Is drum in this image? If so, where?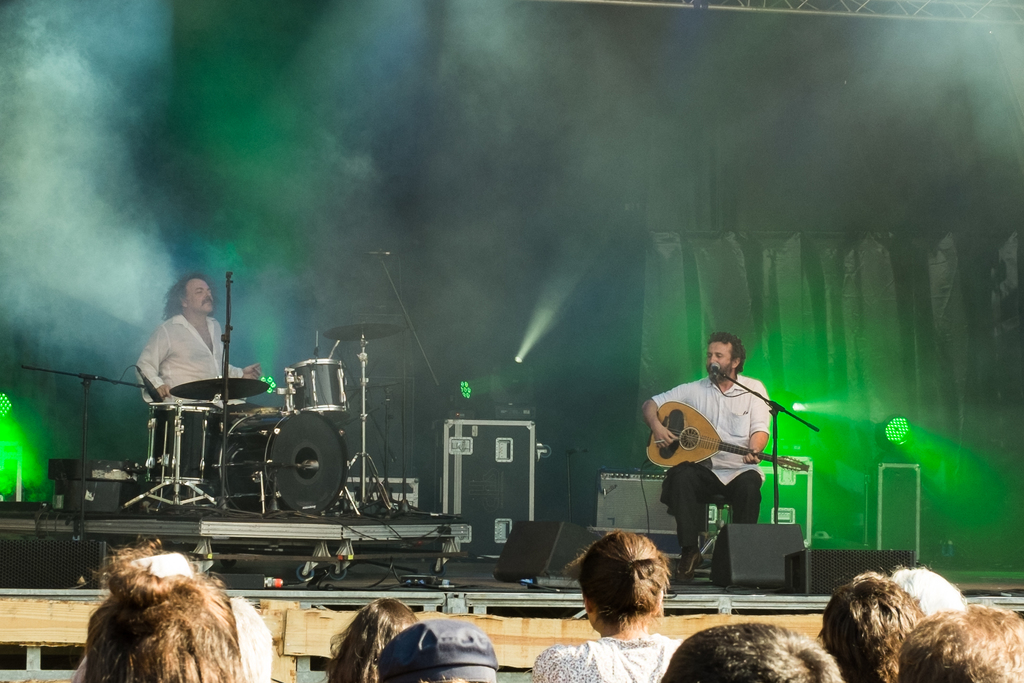
Yes, at bbox(145, 403, 230, 487).
